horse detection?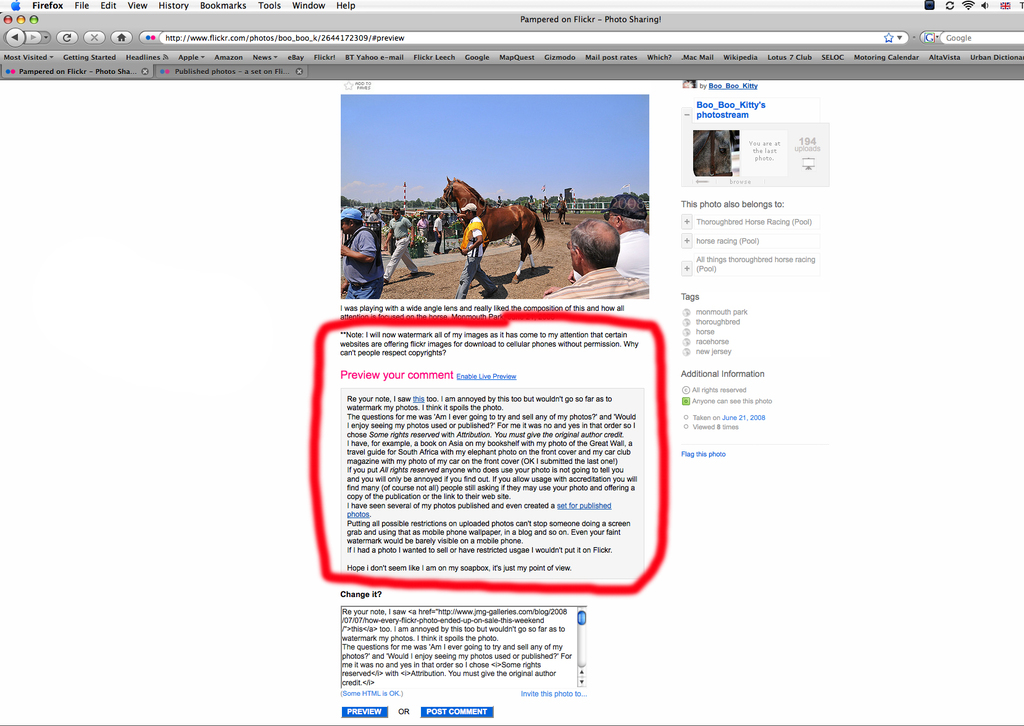
x1=540 y1=205 x2=550 y2=222
